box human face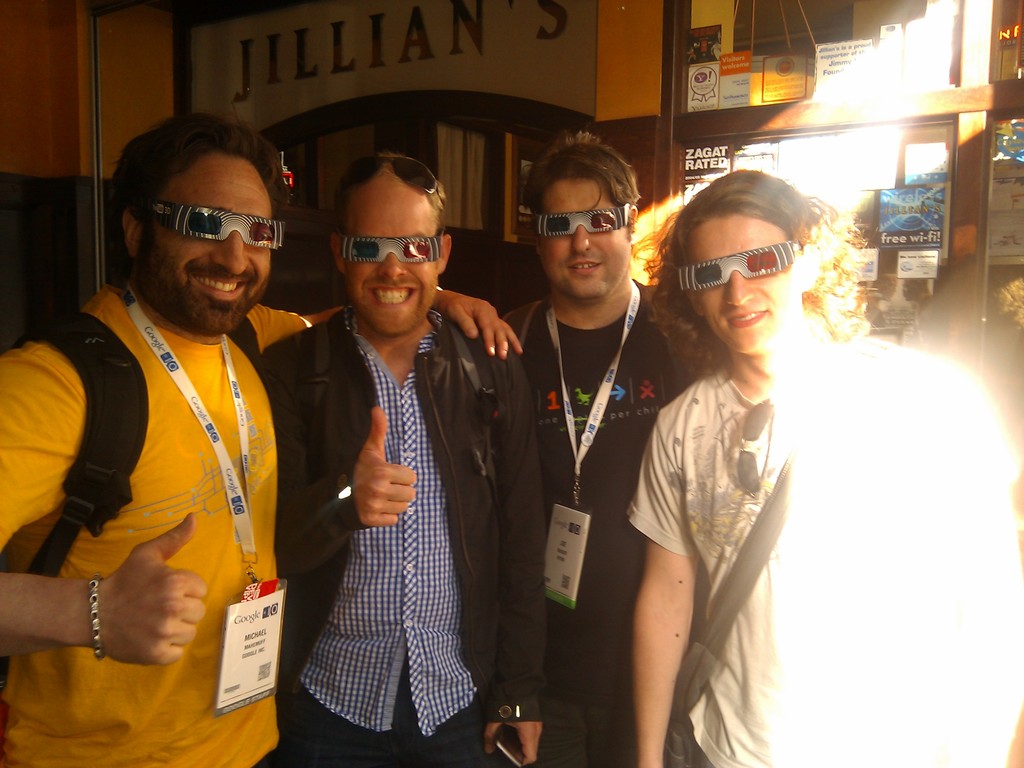
detection(344, 193, 440, 337)
